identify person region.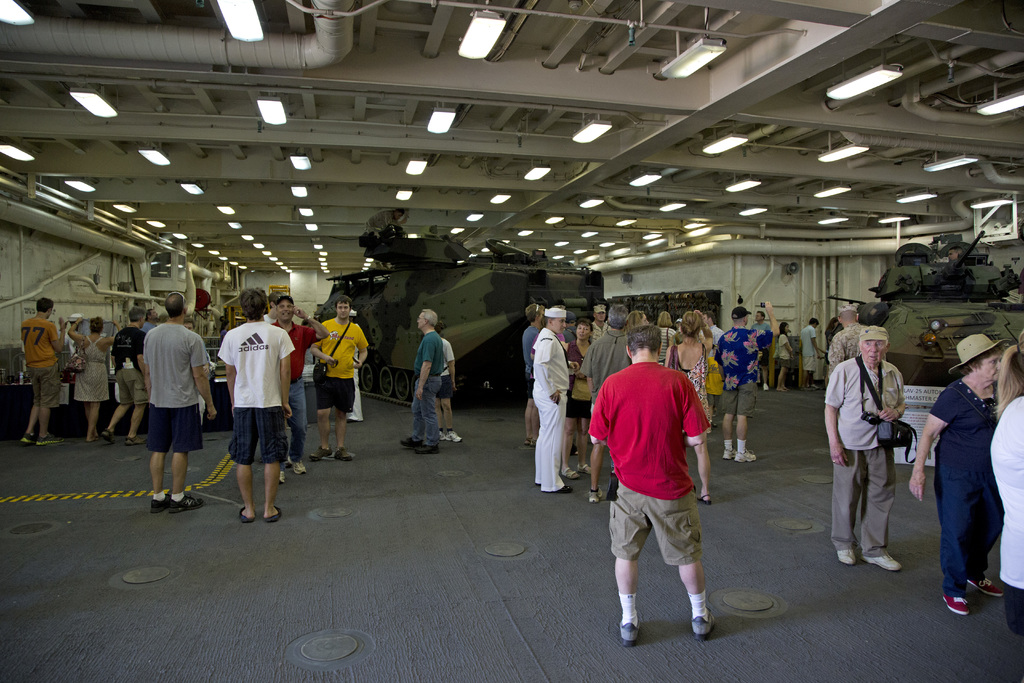
Region: [827,299,872,382].
